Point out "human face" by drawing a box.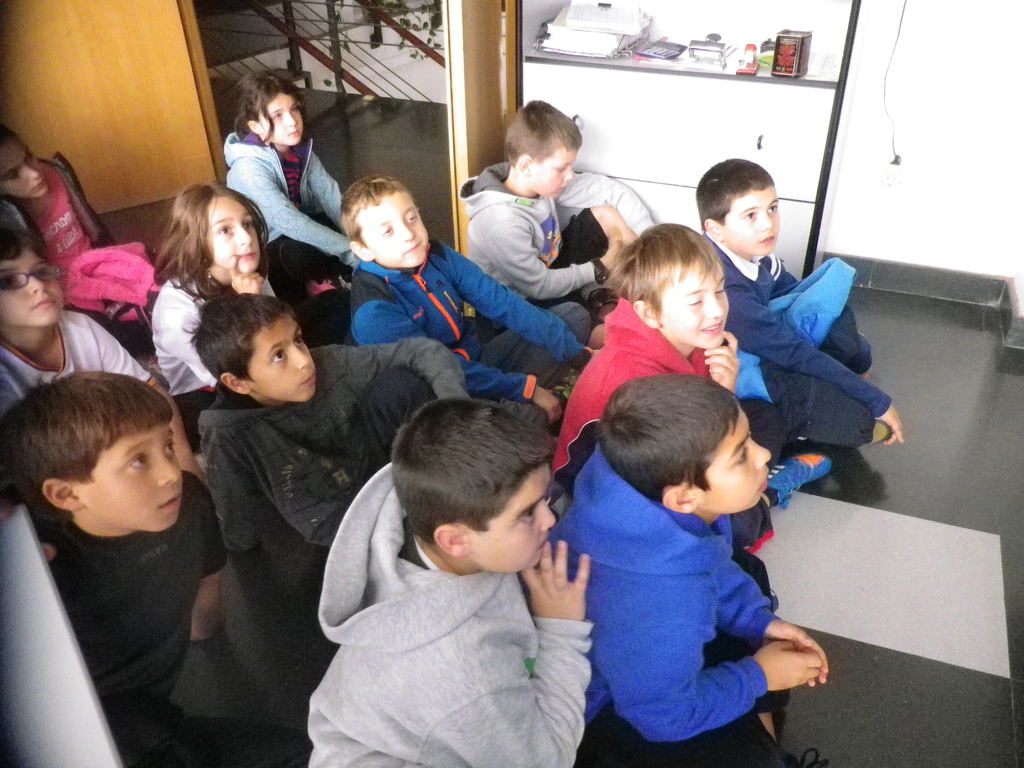
l=527, t=140, r=583, b=200.
